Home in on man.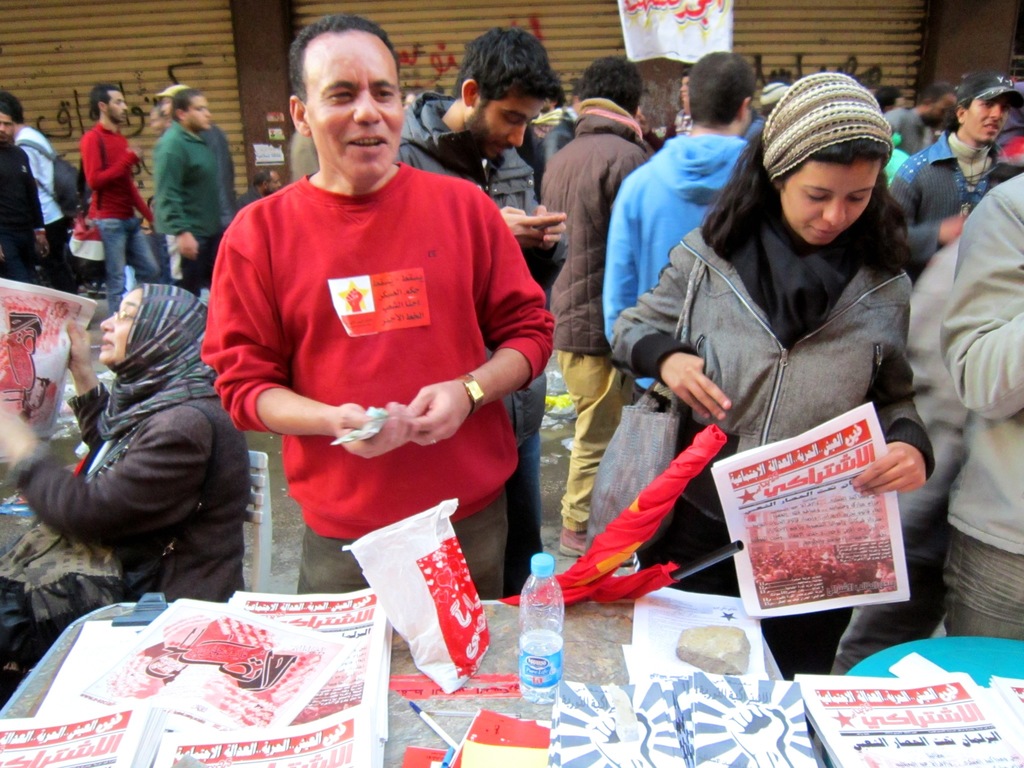
Homed in at <box>268,170,285,195</box>.
